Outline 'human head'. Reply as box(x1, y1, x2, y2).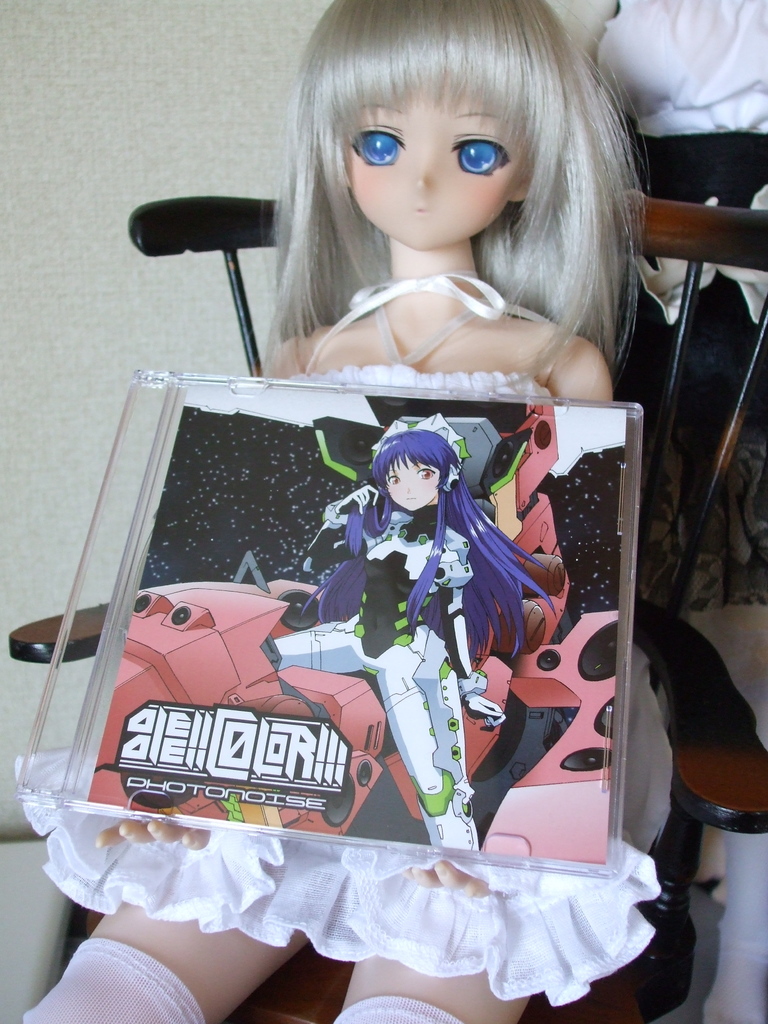
box(372, 429, 456, 514).
